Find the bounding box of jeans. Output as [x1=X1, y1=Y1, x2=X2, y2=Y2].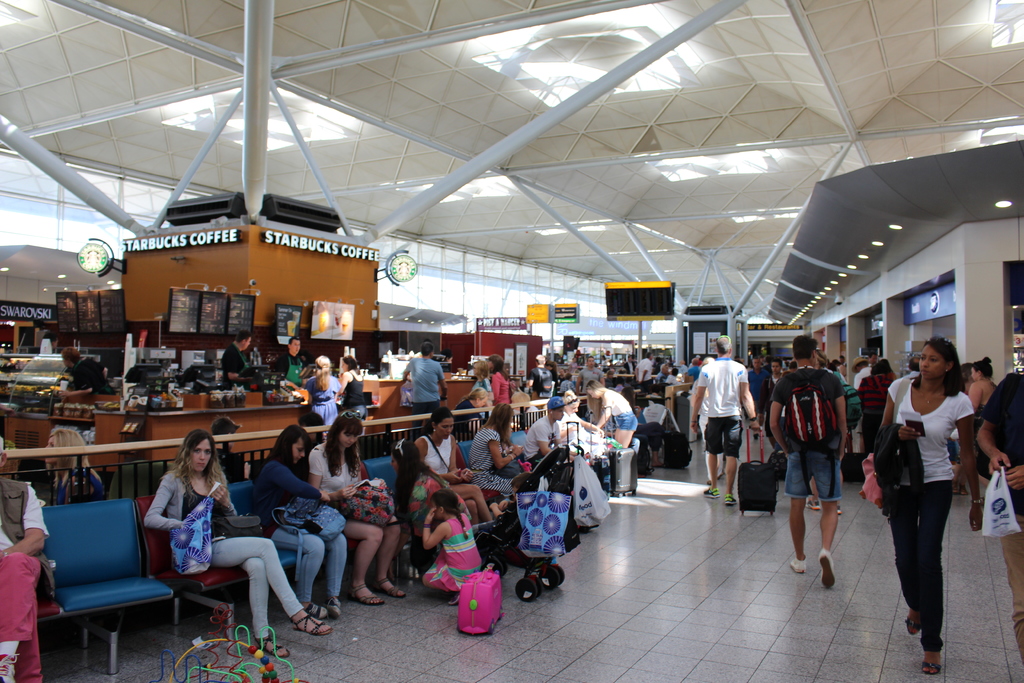
[x1=211, y1=537, x2=302, y2=641].
